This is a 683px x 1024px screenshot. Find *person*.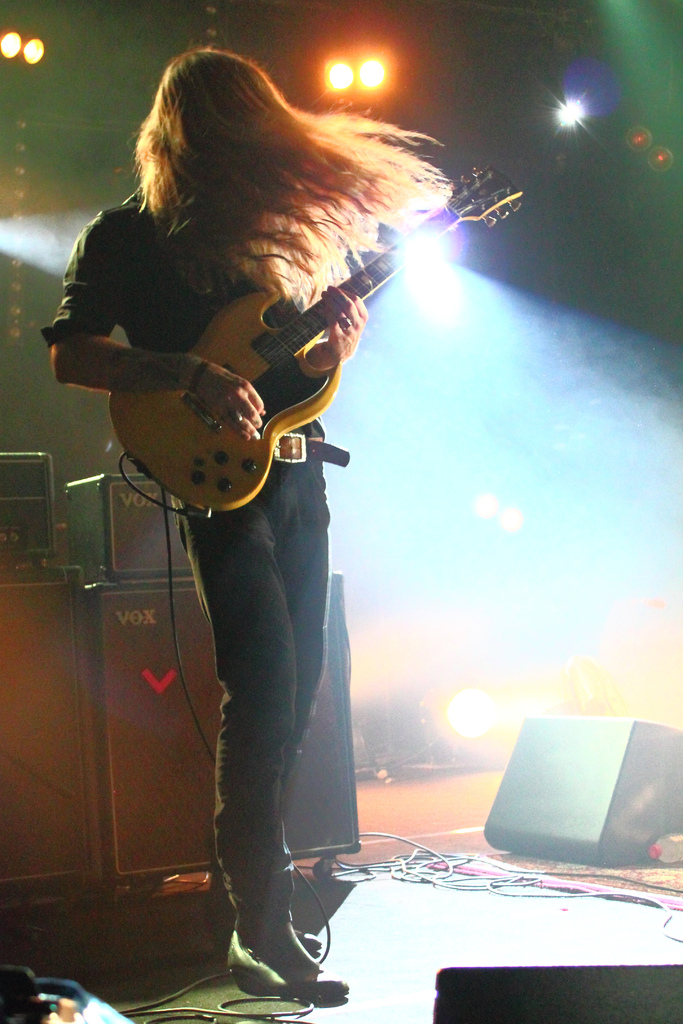
Bounding box: x1=69, y1=79, x2=464, y2=953.
